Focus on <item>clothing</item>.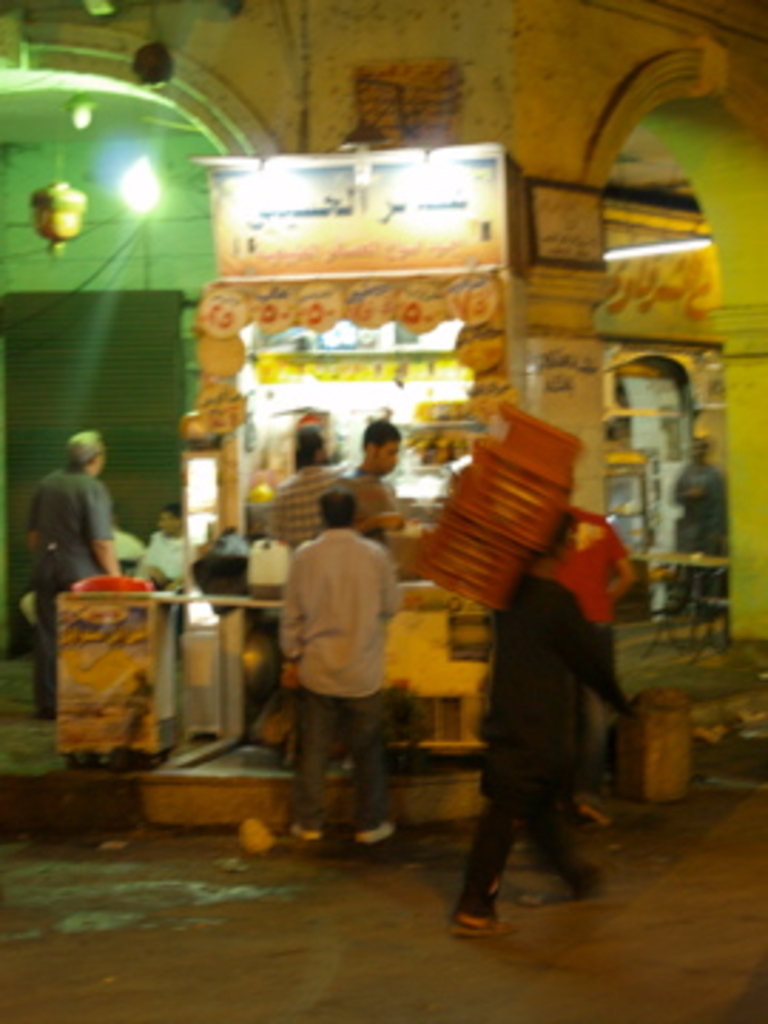
Focused at <box>546,498,631,717</box>.
